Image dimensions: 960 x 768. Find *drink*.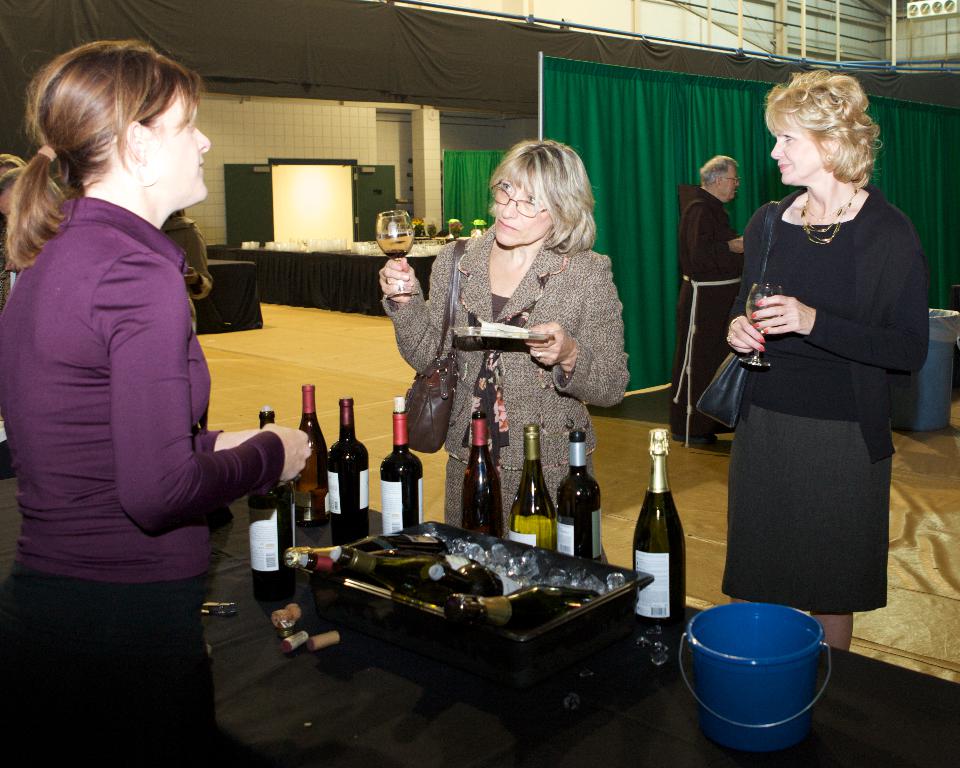
bbox=(629, 415, 689, 623).
